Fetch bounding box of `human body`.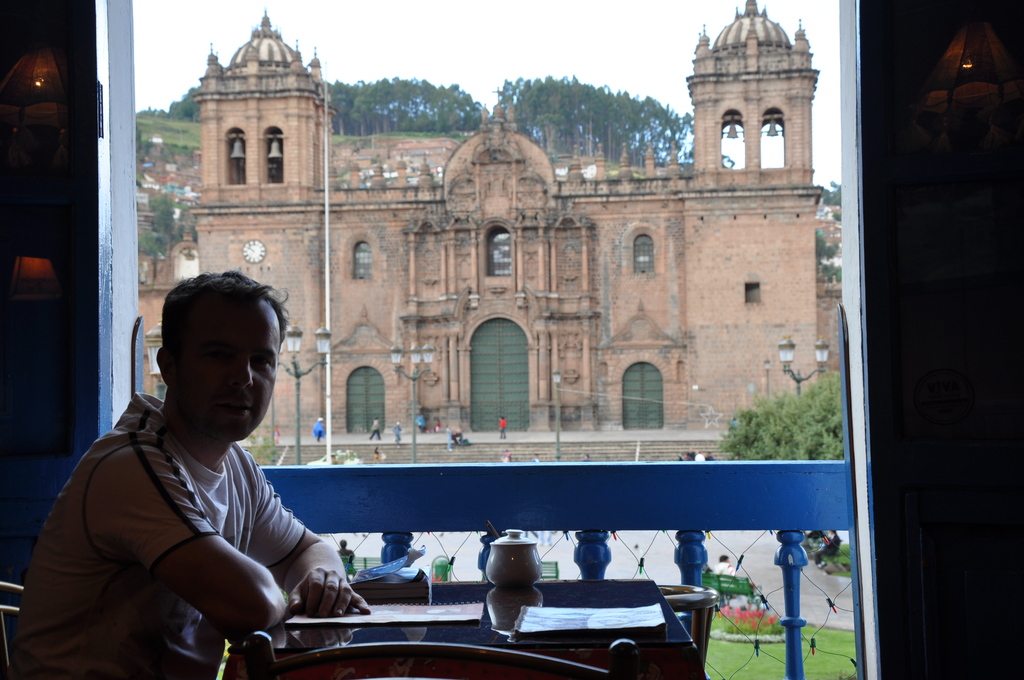
Bbox: (x1=500, y1=418, x2=506, y2=442).
